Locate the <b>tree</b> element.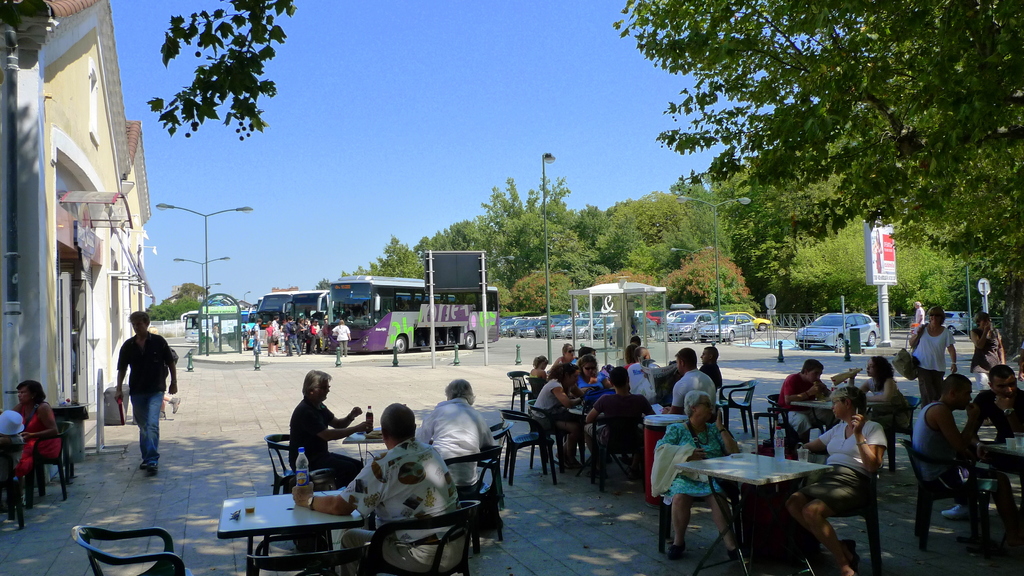
Element bbox: box(148, 298, 218, 322).
